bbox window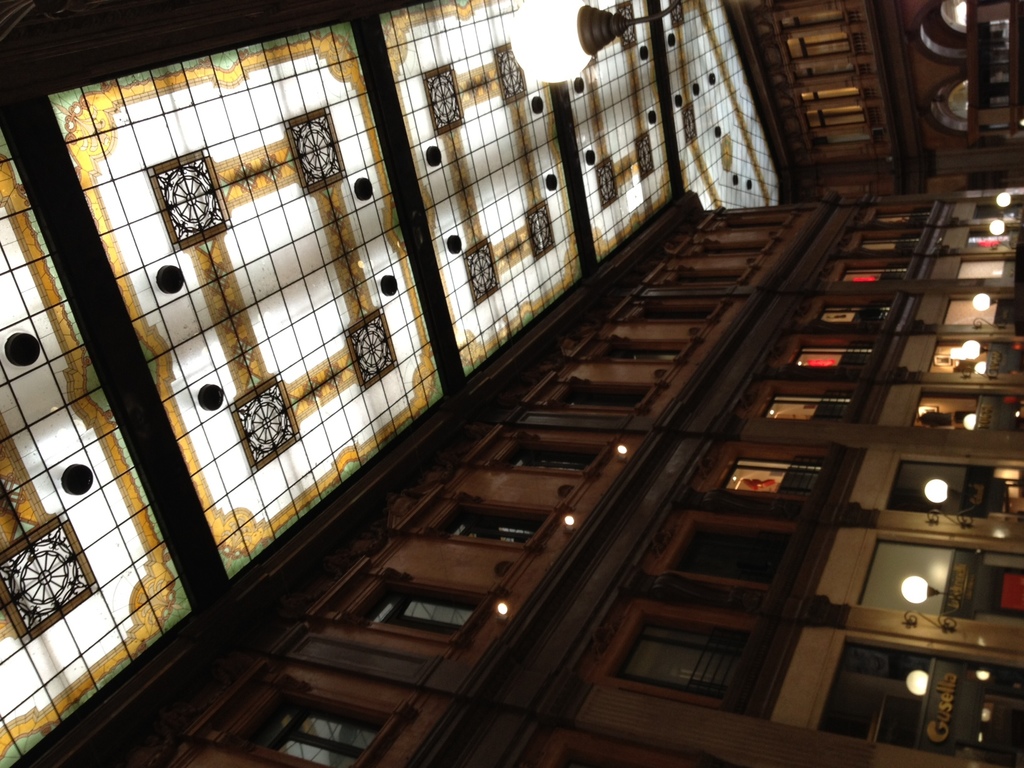
bbox=[771, 386, 858, 419]
